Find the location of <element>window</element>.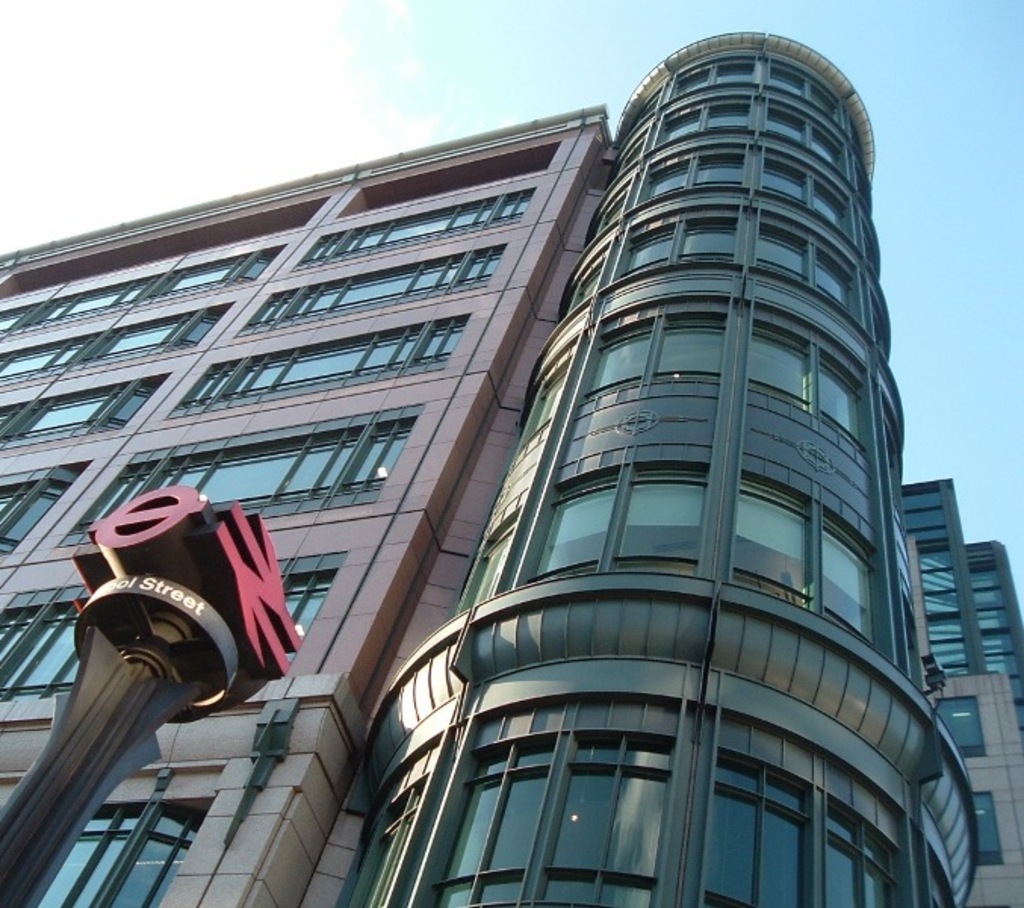
Location: box=[679, 227, 735, 265].
